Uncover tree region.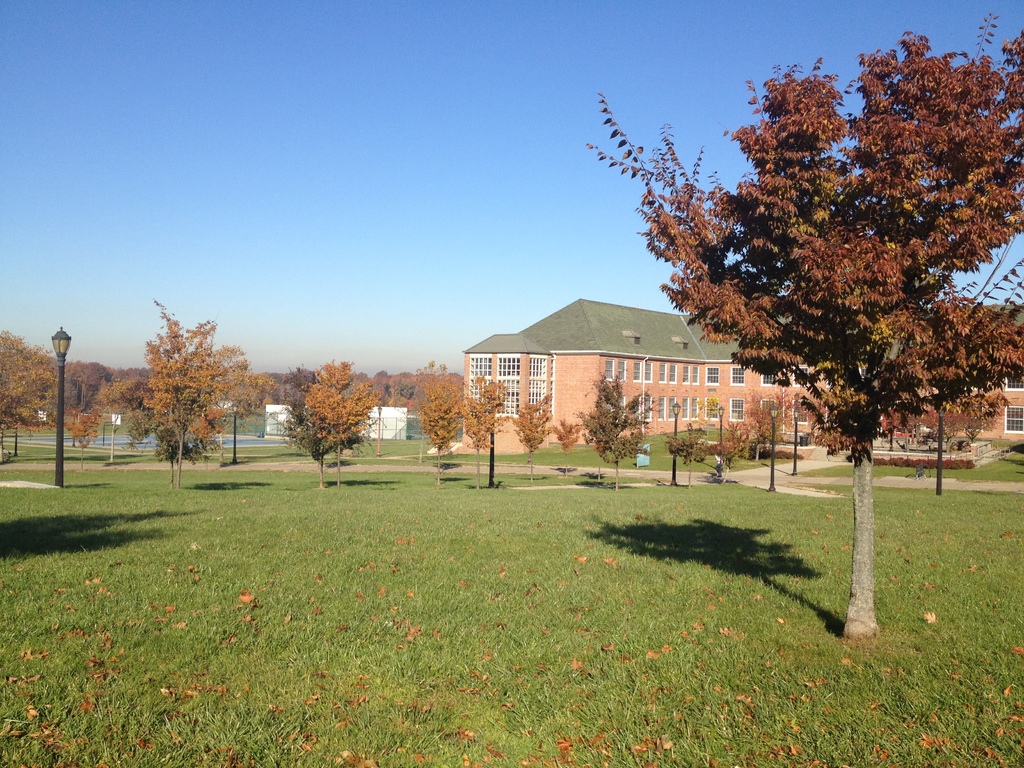
Uncovered: 515:387:555:482.
